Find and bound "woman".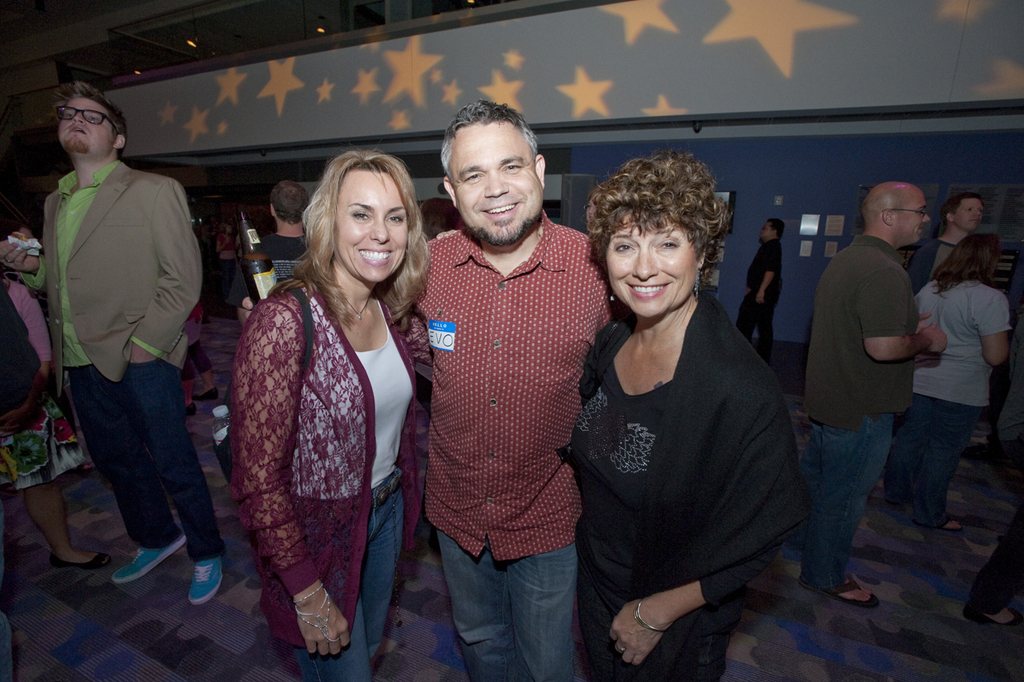
Bound: bbox(557, 149, 810, 681).
